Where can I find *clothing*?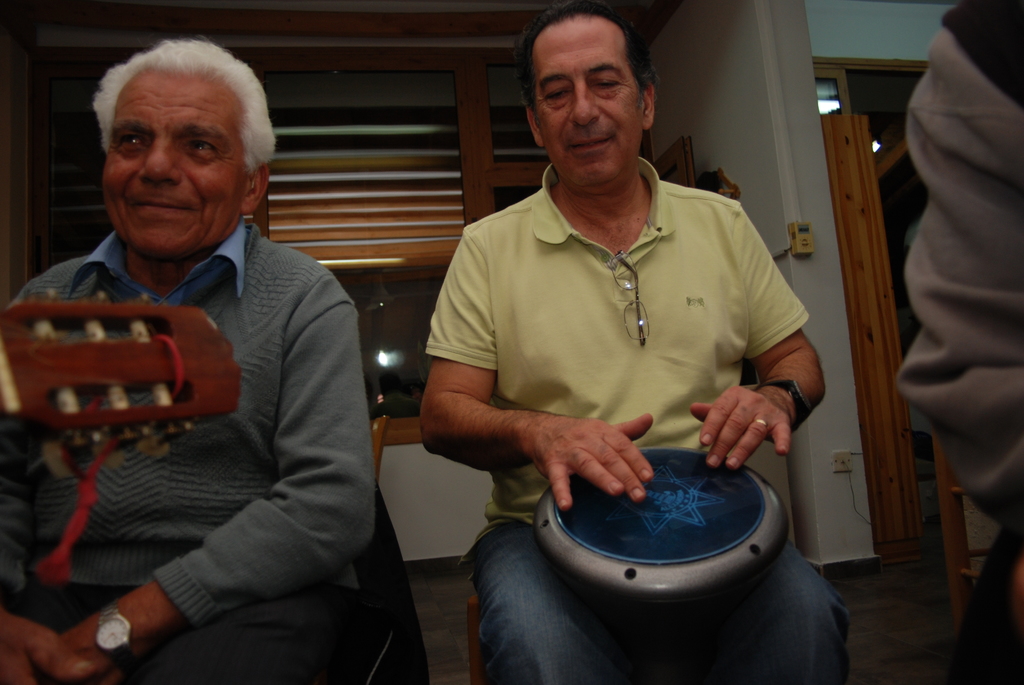
You can find it at [x1=897, y1=0, x2=1023, y2=684].
